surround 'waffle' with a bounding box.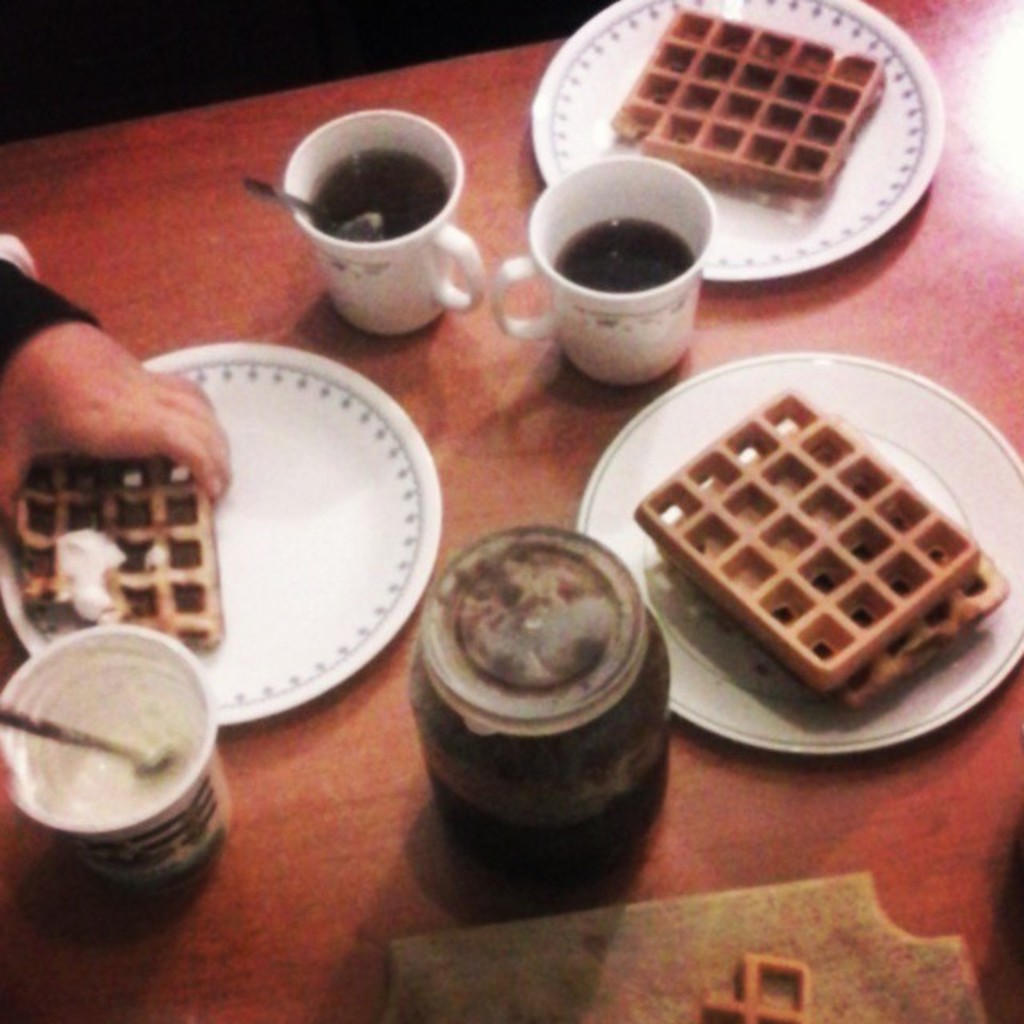
[835,555,1010,714].
